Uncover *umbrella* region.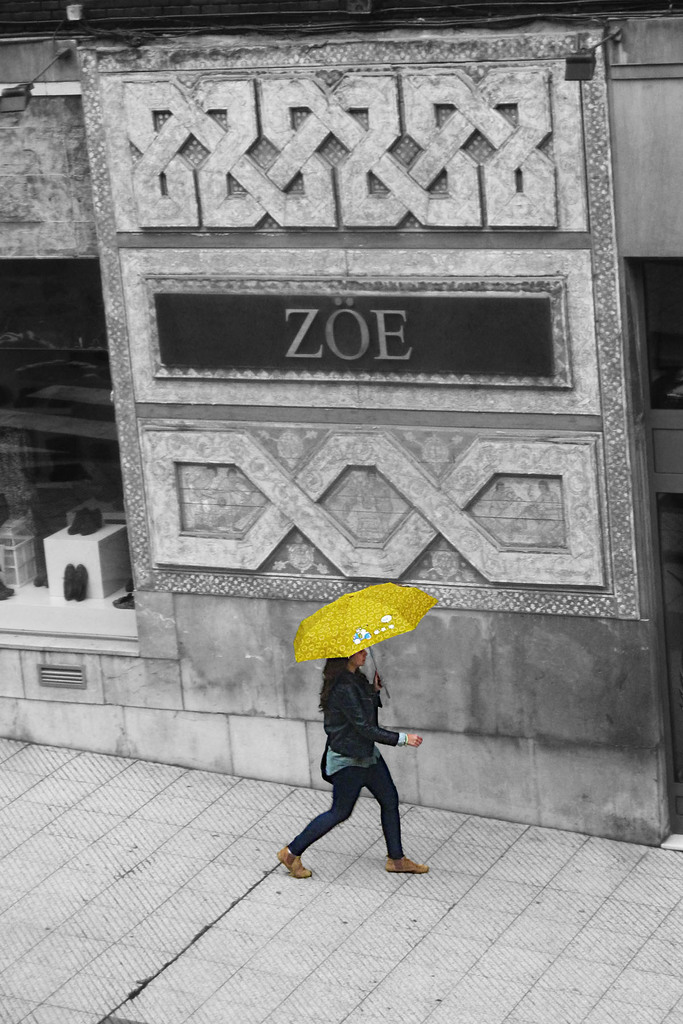
Uncovered: (297,580,441,696).
